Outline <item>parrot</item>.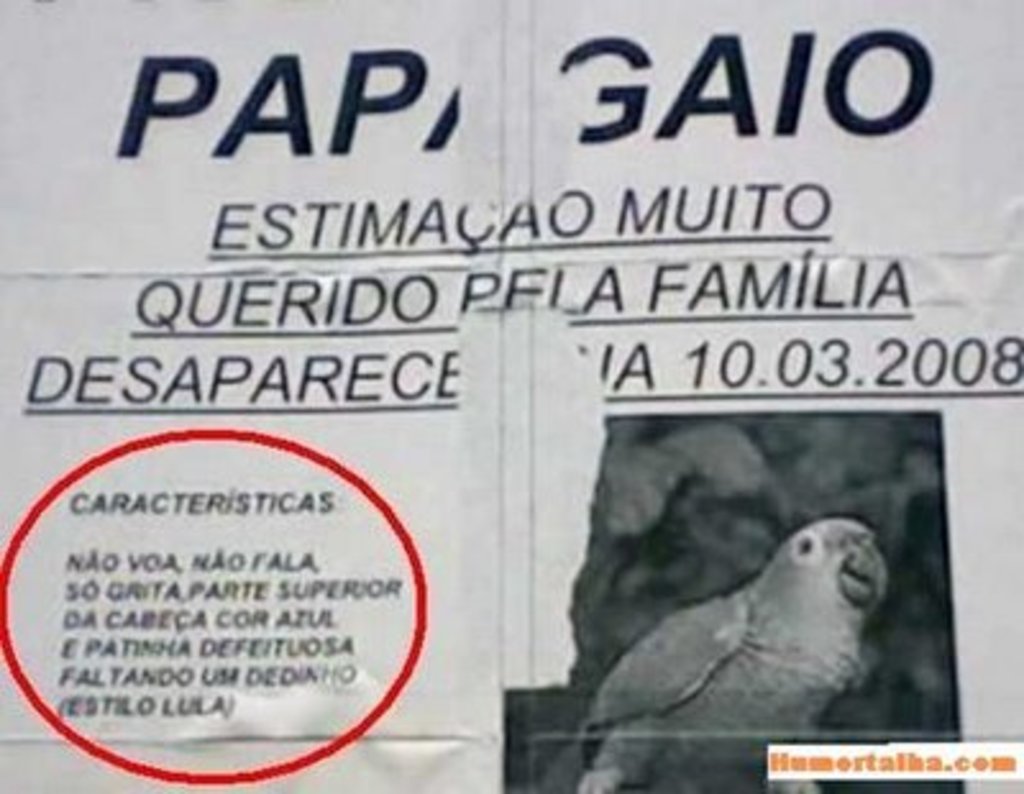
Outline: <region>579, 515, 886, 791</region>.
